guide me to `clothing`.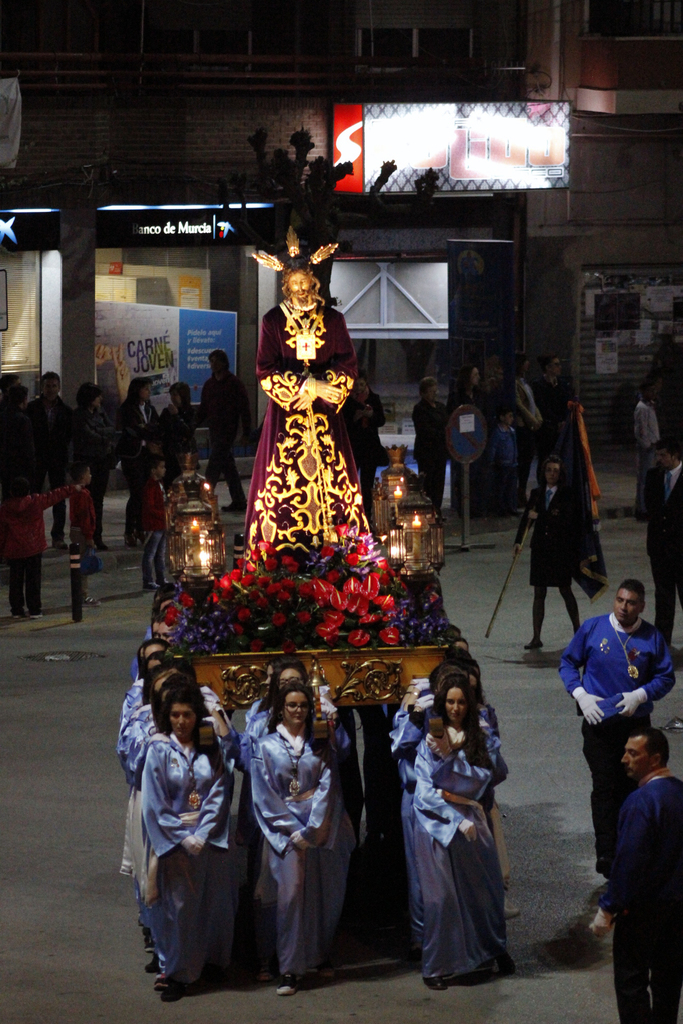
Guidance: detection(76, 491, 96, 582).
